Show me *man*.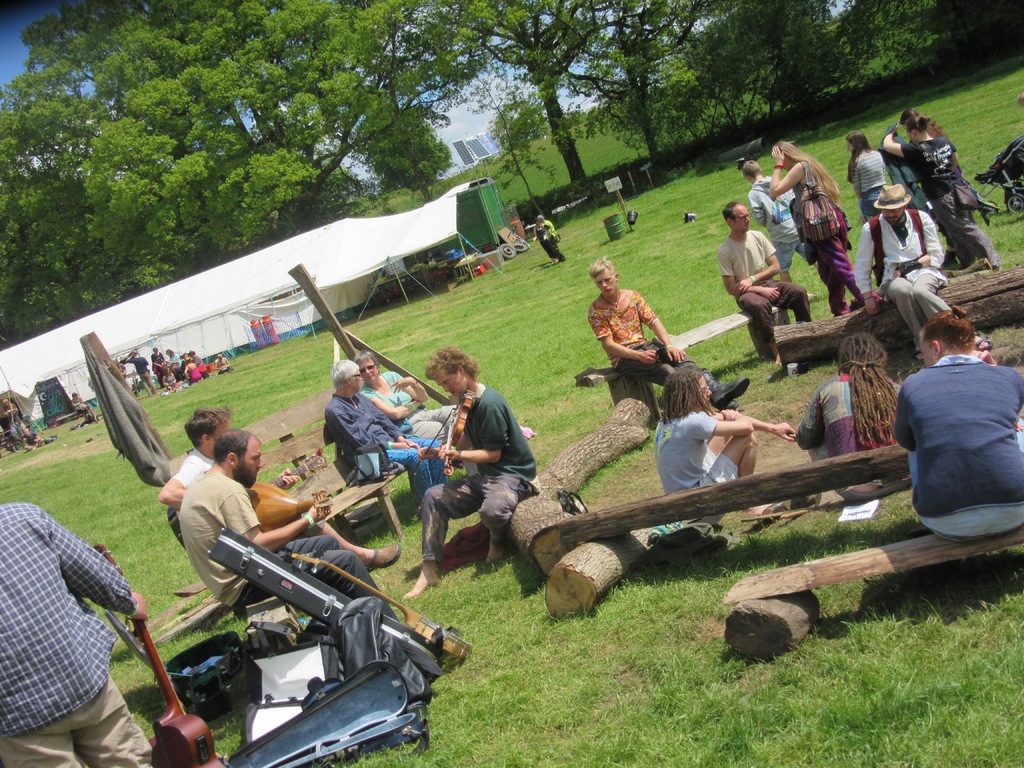
*man* is here: crop(0, 502, 153, 767).
